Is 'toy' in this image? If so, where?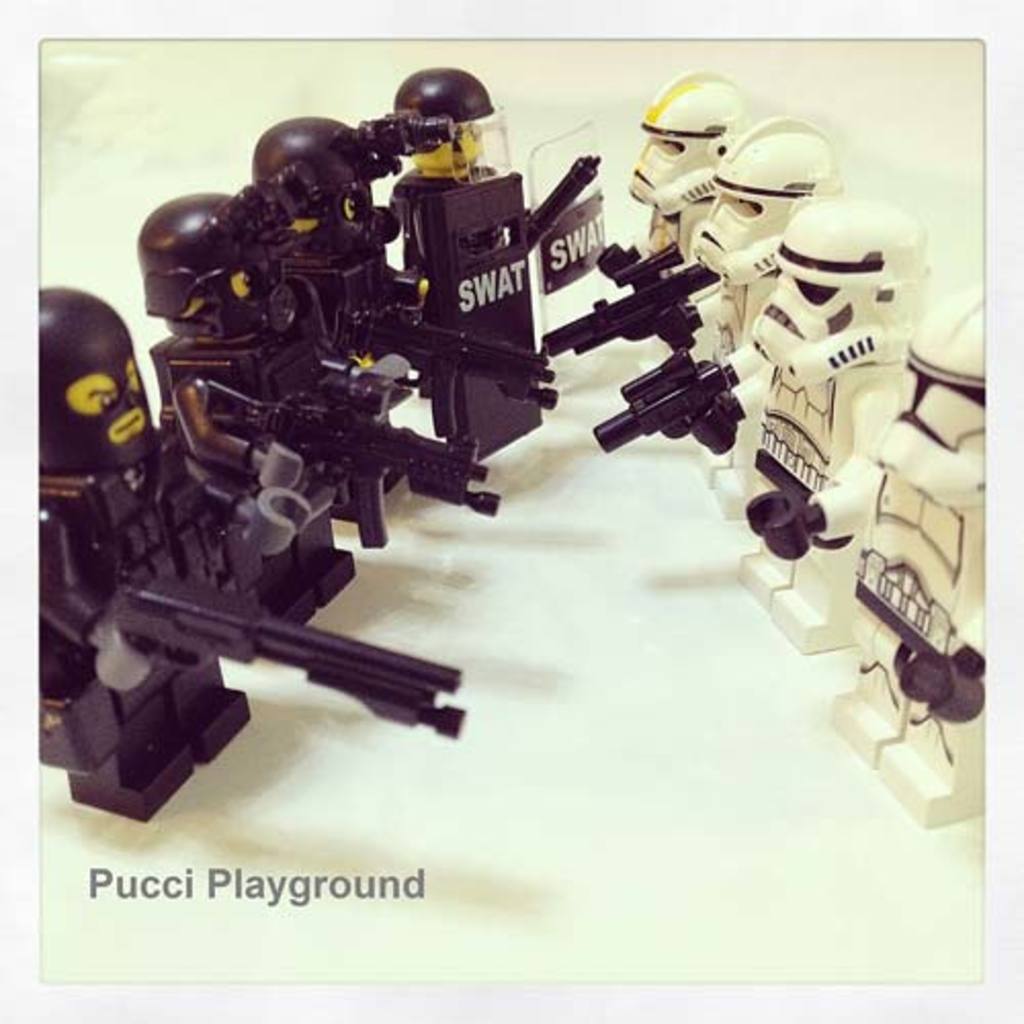
Yes, at detection(252, 106, 561, 528).
